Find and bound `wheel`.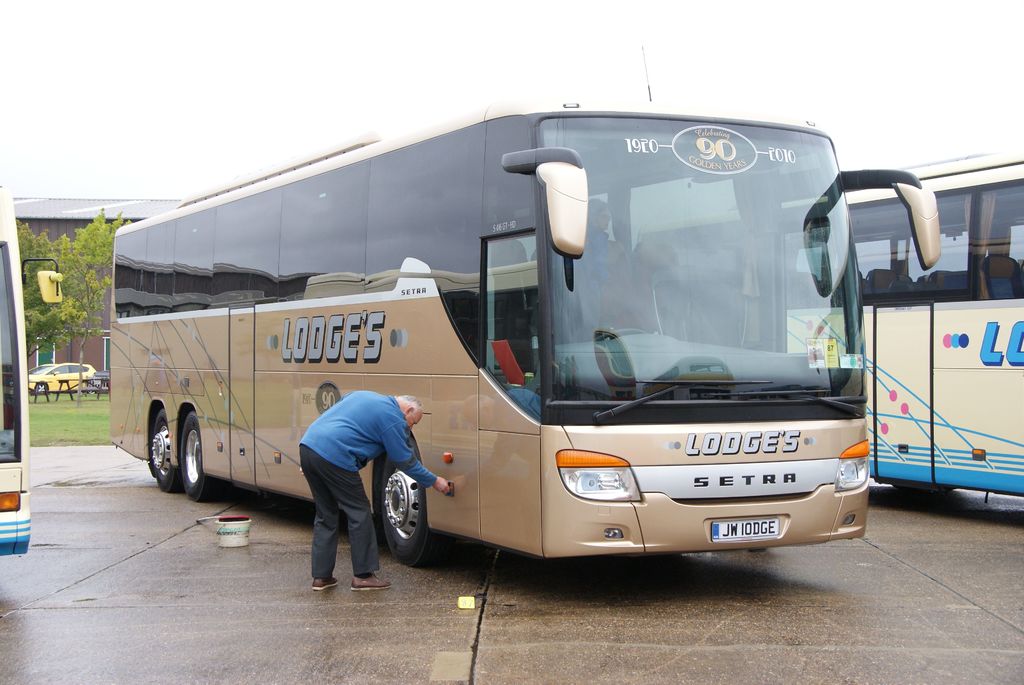
Bound: region(378, 450, 445, 569).
